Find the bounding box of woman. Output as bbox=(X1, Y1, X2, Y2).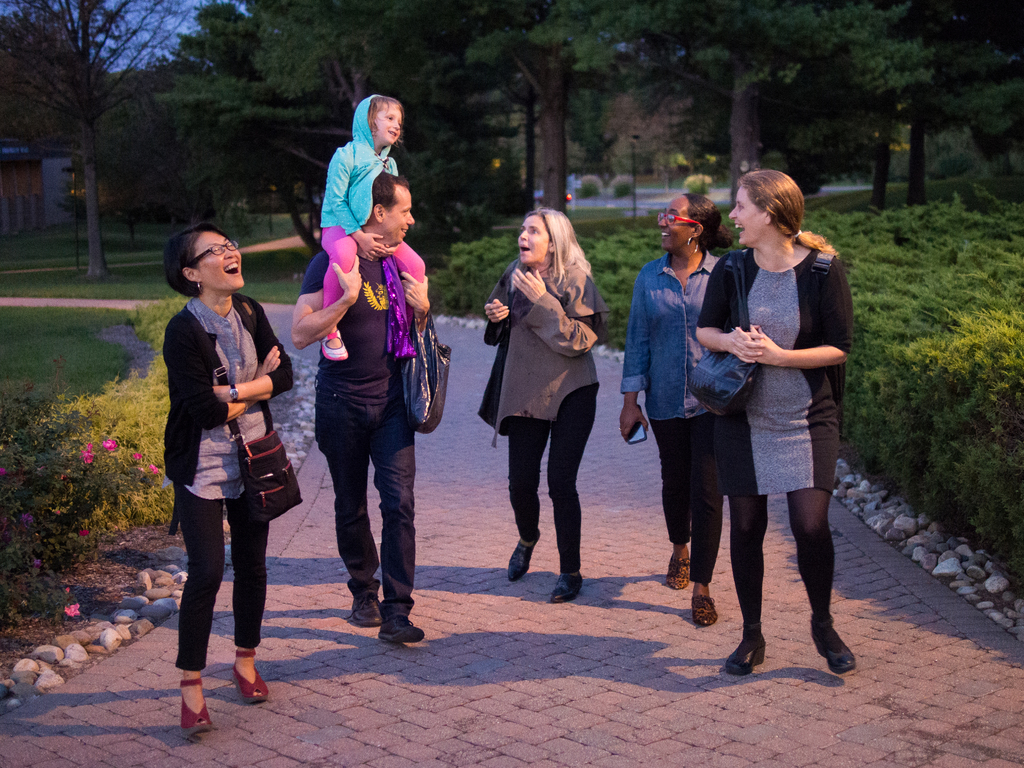
bbox=(697, 166, 867, 679).
